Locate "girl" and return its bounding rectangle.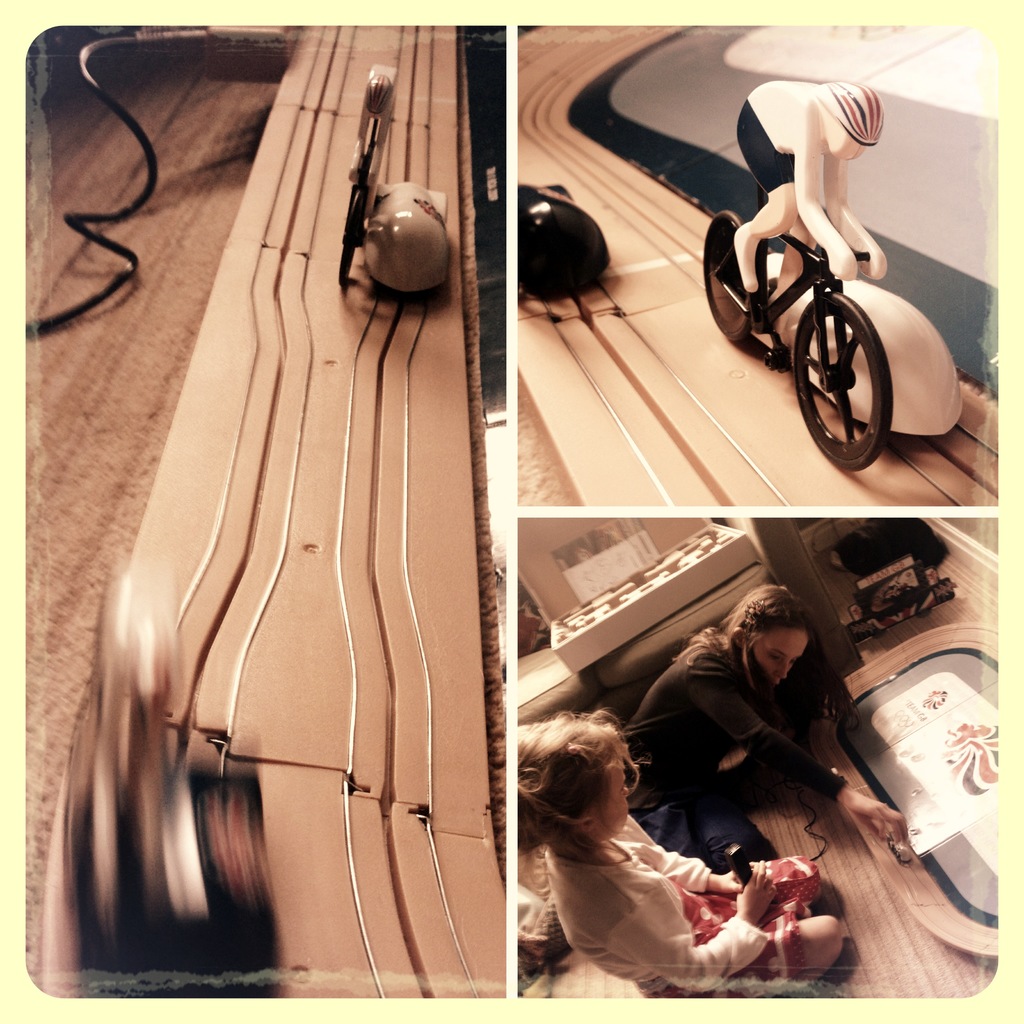
region(517, 712, 846, 998).
